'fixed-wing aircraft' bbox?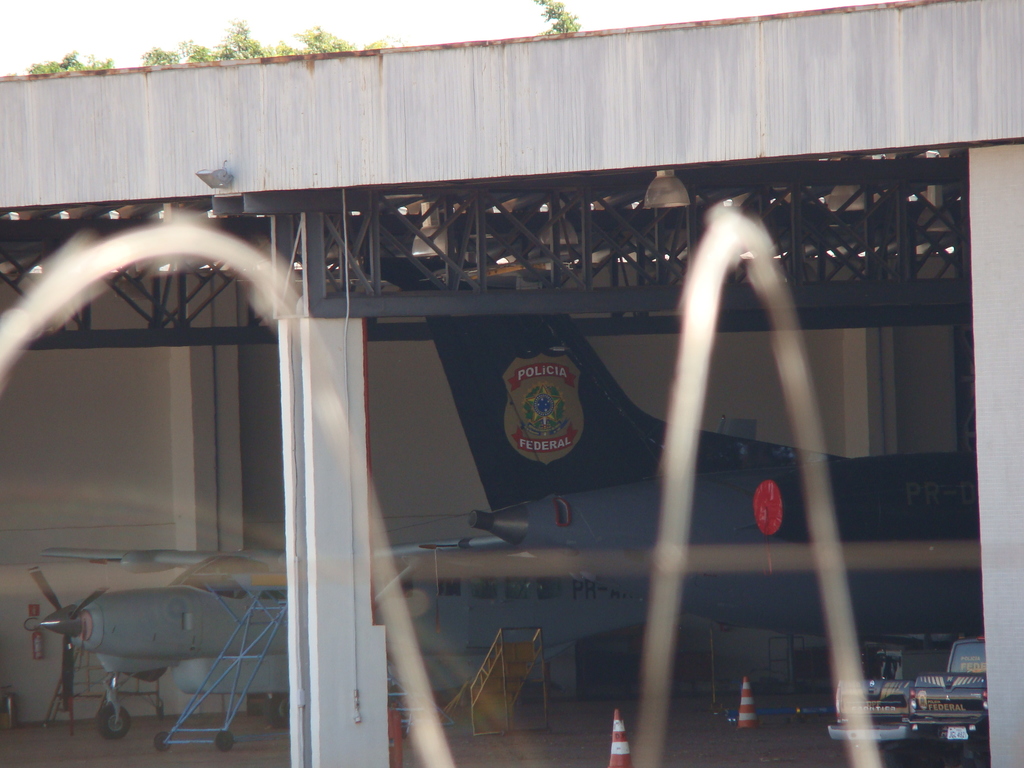
box(22, 532, 643, 741)
